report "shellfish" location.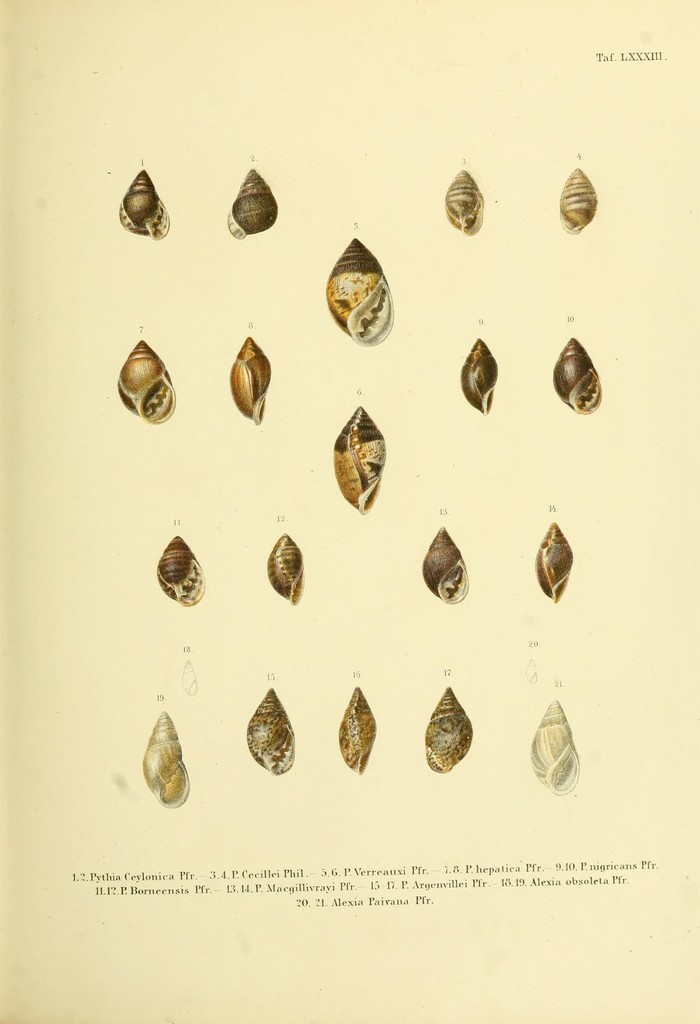
Report: bbox=[327, 407, 392, 514].
